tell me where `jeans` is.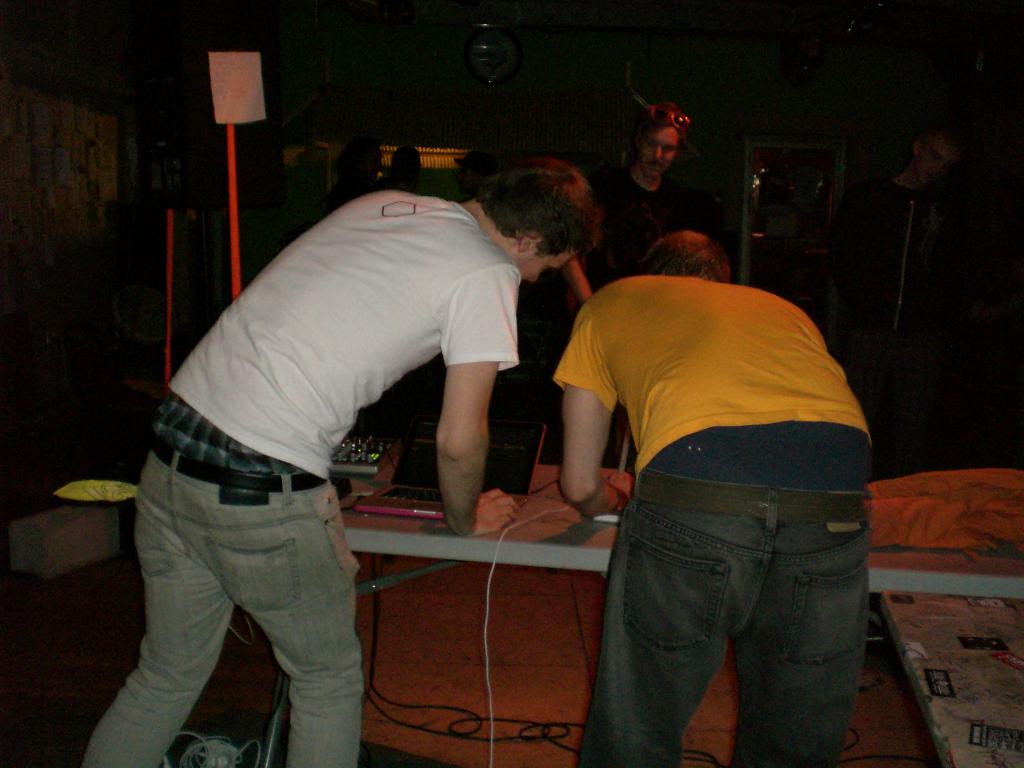
`jeans` is at 68, 438, 367, 767.
